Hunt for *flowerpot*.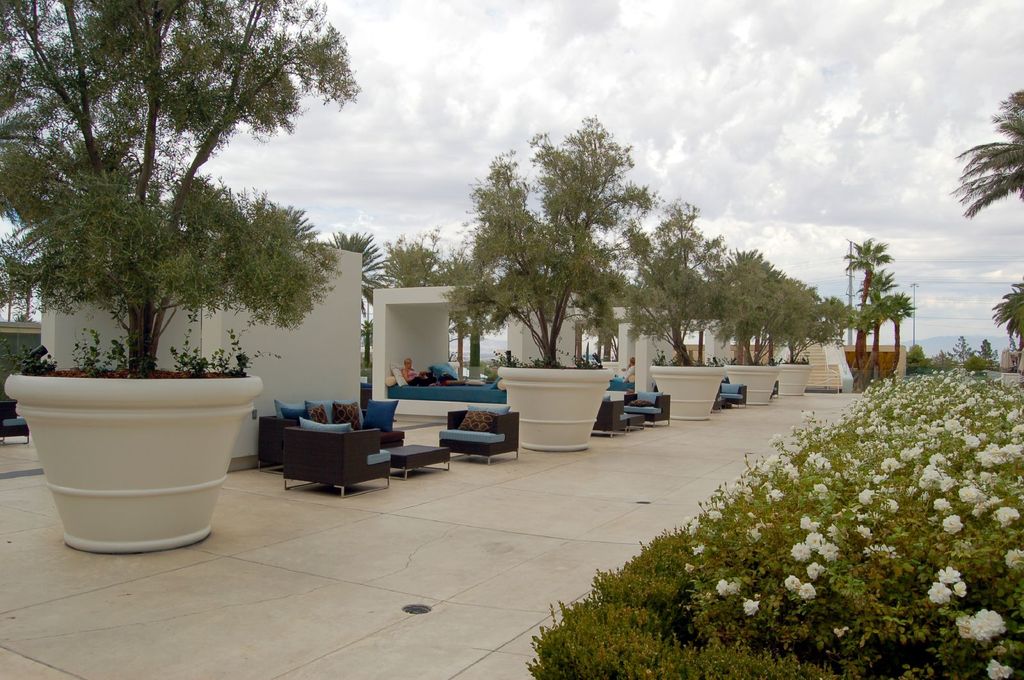
Hunted down at detection(781, 362, 817, 391).
